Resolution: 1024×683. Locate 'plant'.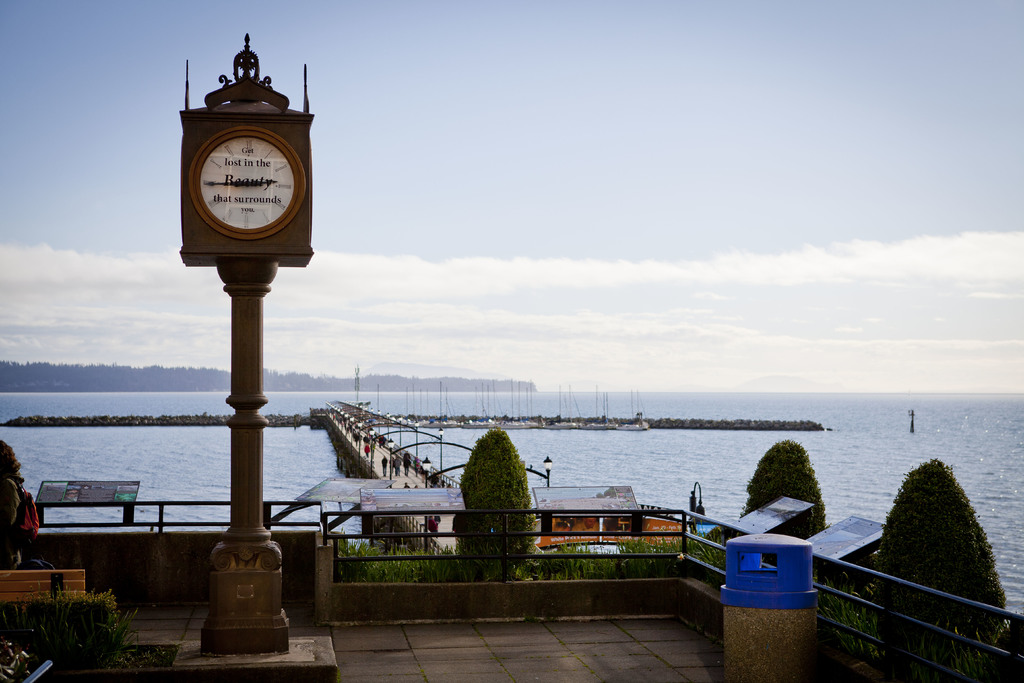
BBox(874, 462, 1014, 682).
